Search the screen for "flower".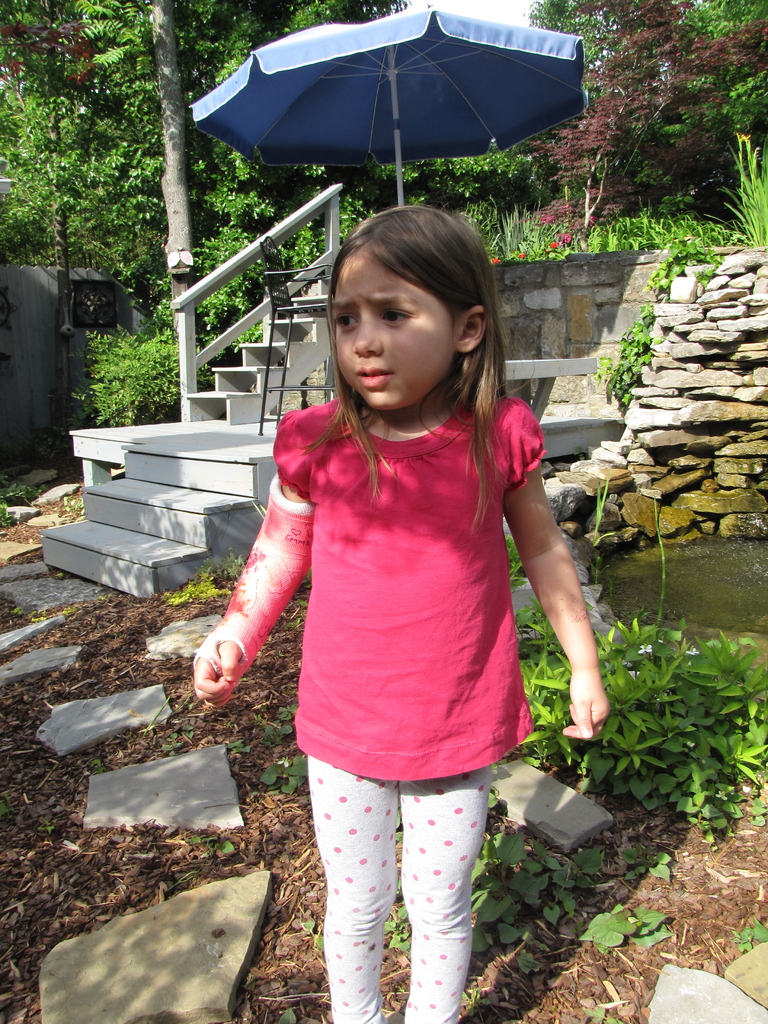
Found at [x1=685, y1=638, x2=702, y2=659].
